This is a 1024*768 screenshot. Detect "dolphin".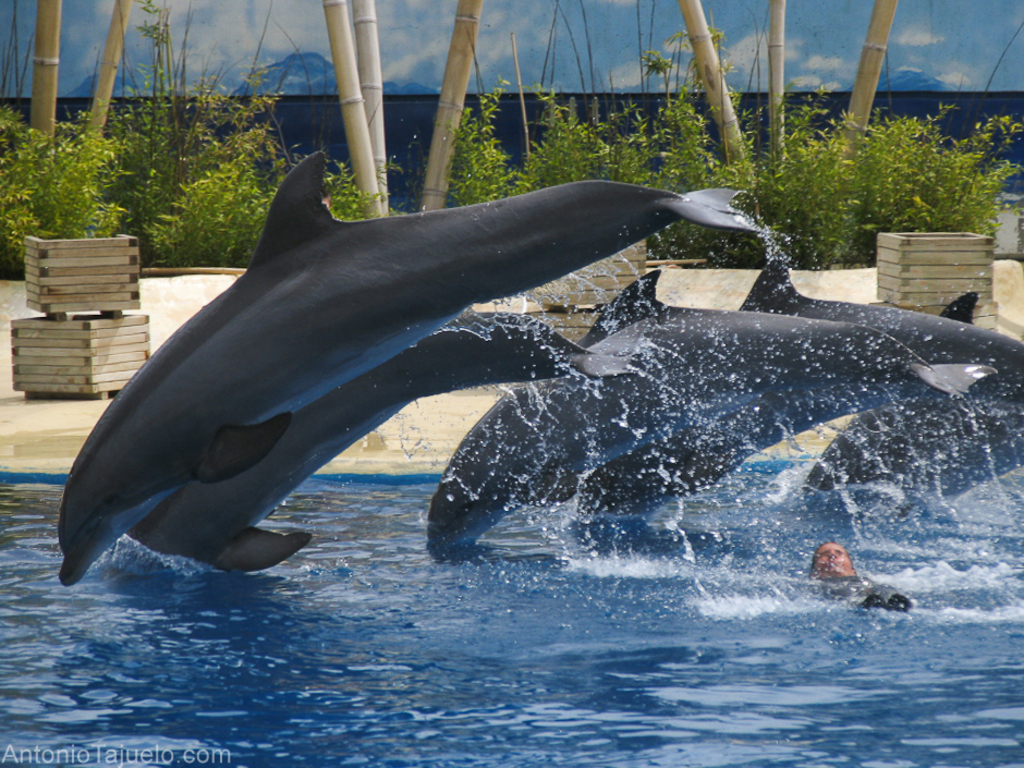
(left=741, top=263, right=1023, bottom=419).
